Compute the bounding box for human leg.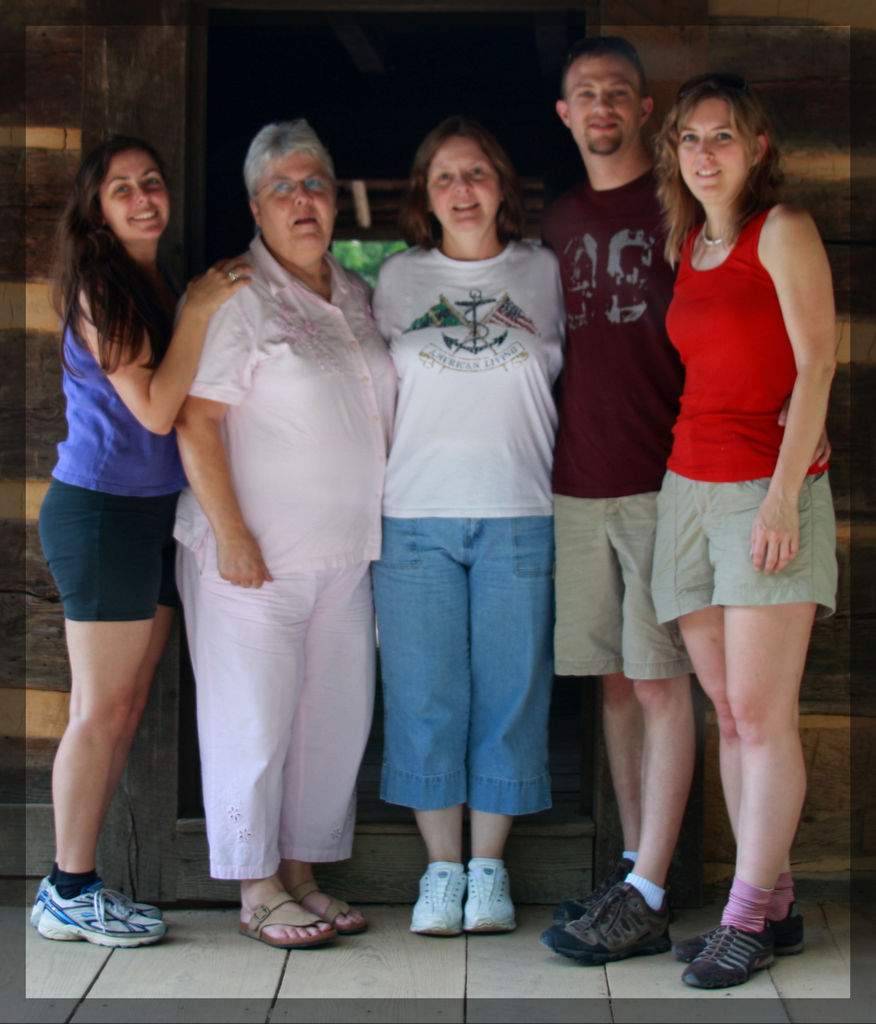
<box>199,588,364,939</box>.
